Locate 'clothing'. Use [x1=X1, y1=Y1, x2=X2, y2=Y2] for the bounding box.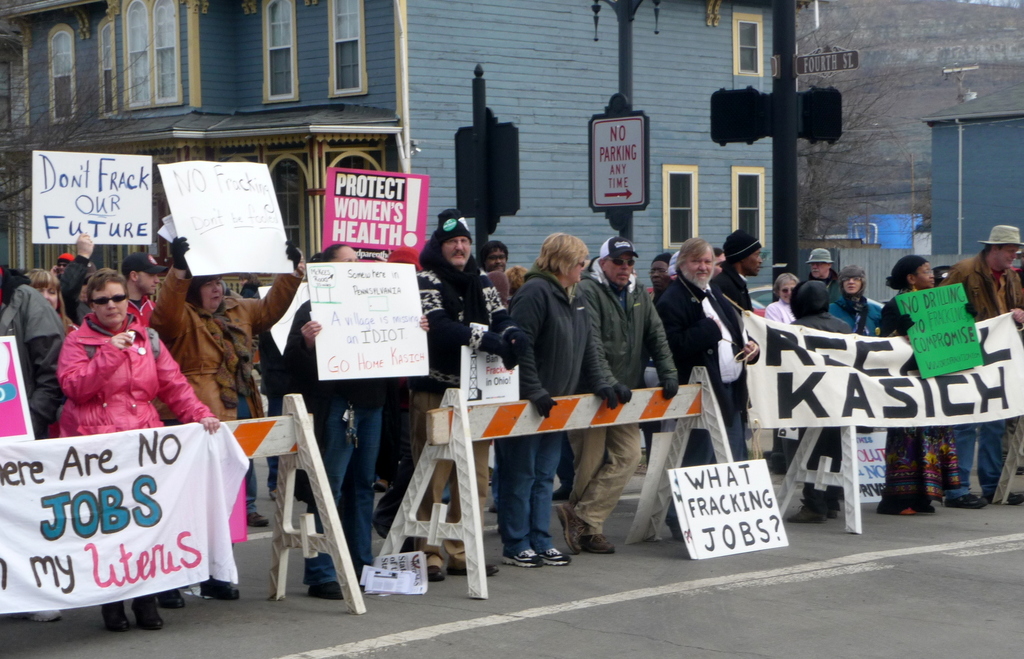
[x1=60, y1=250, x2=96, y2=308].
